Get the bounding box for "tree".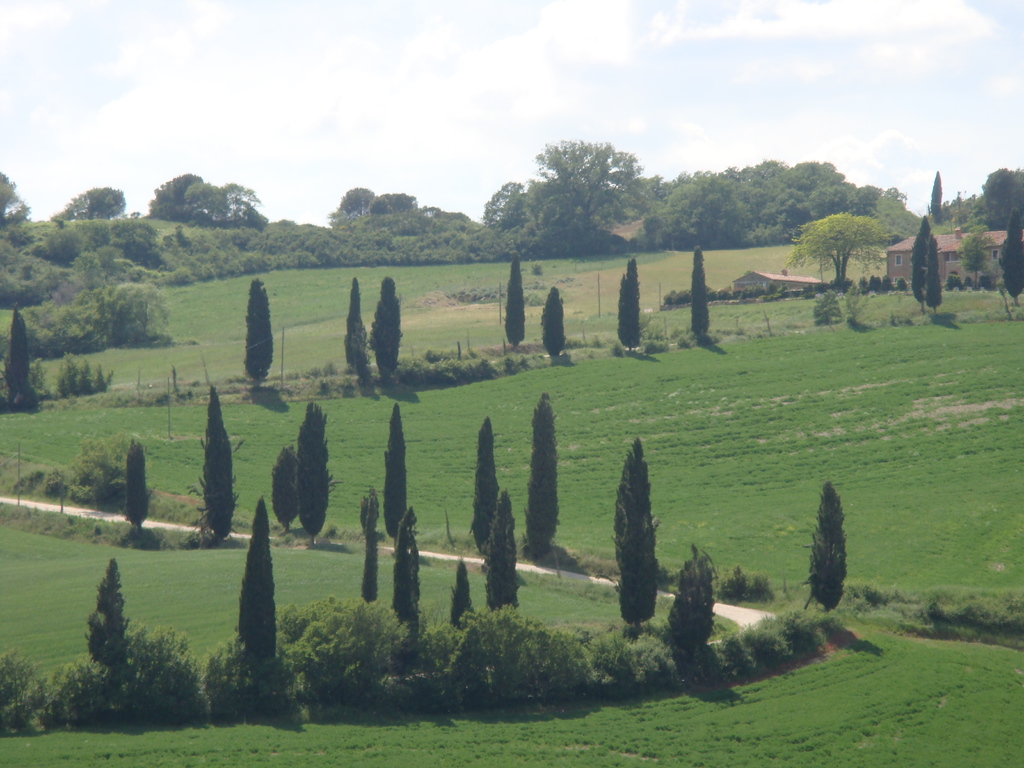
left=247, top=278, right=275, bottom=383.
